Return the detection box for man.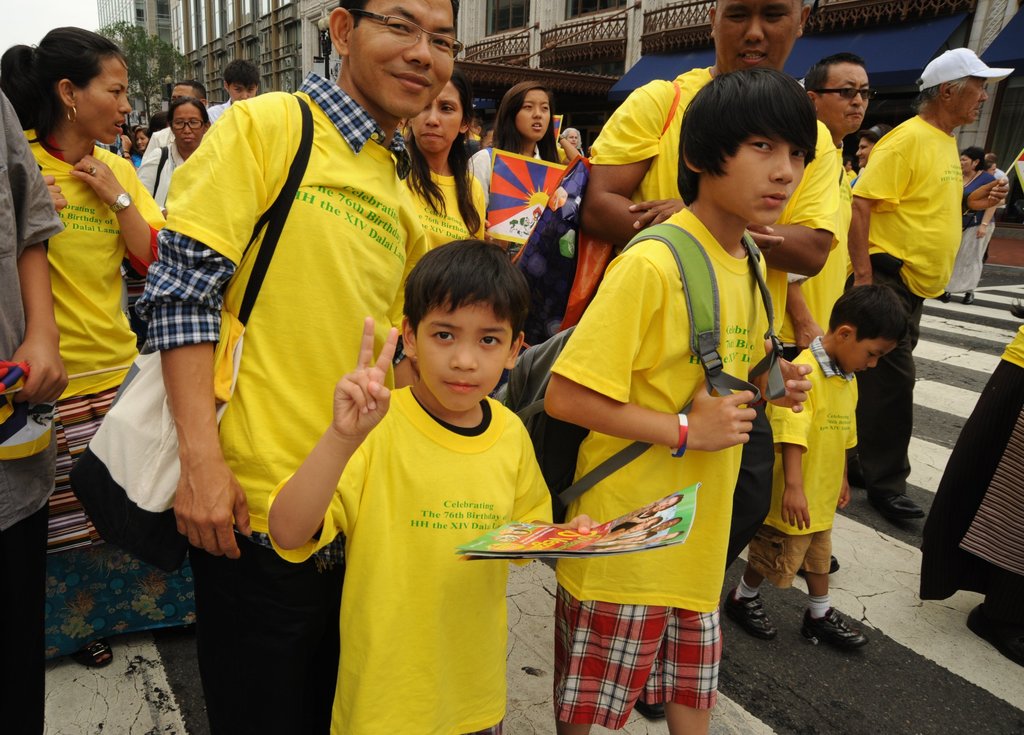
bbox(204, 62, 257, 129).
